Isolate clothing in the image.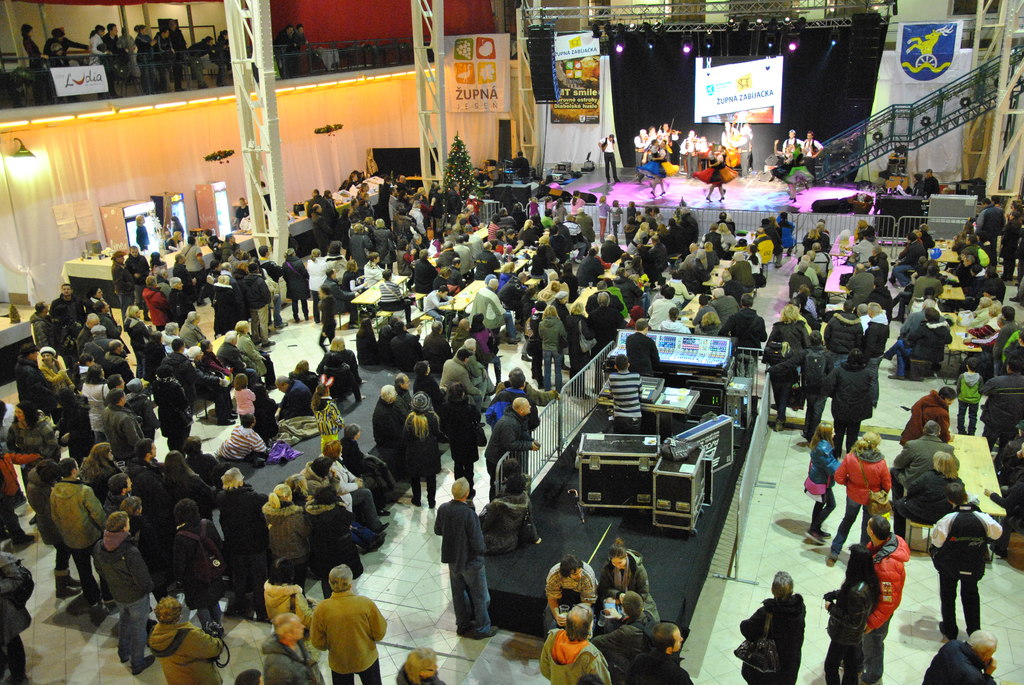
Isolated region: (x1=225, y1=482, x2=260, y2=597).
